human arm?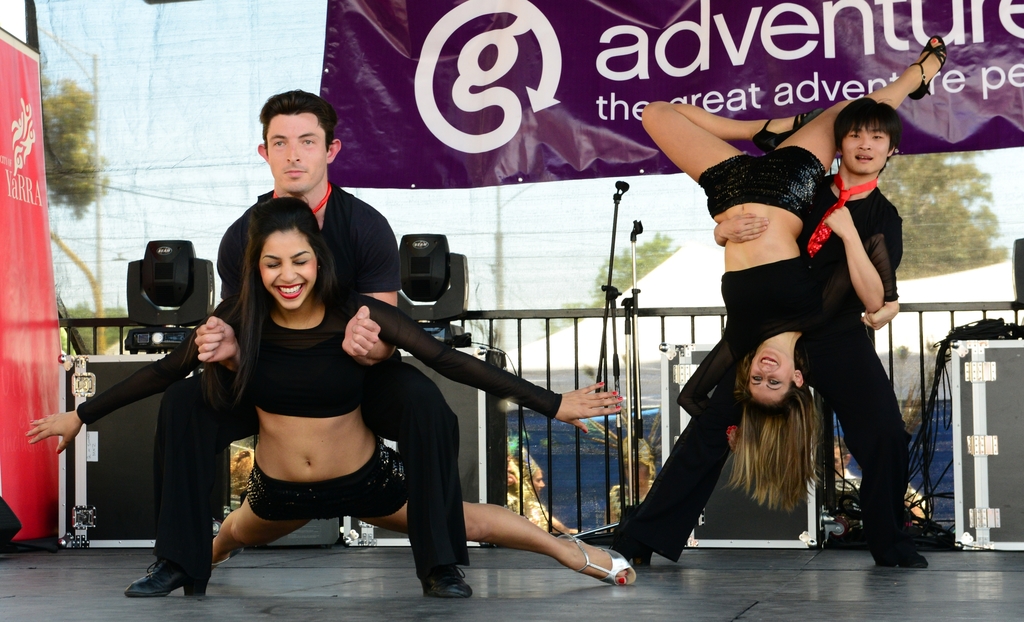
bbox=[184, 217, 236, 388]
